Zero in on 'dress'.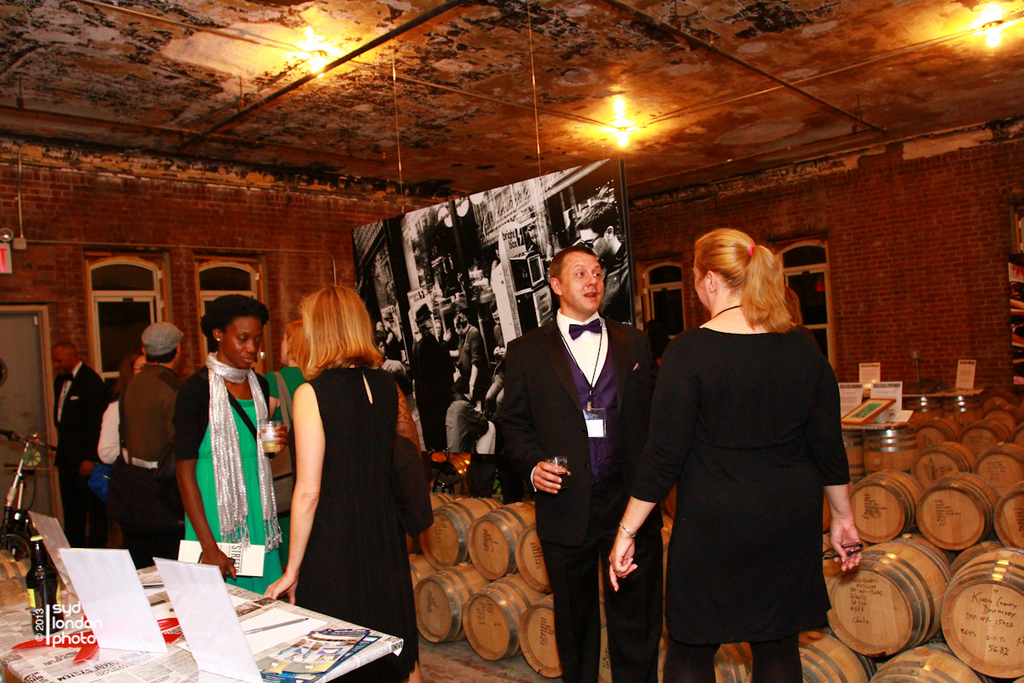
Zeroed in: detection(629, 325, 850, 644).
